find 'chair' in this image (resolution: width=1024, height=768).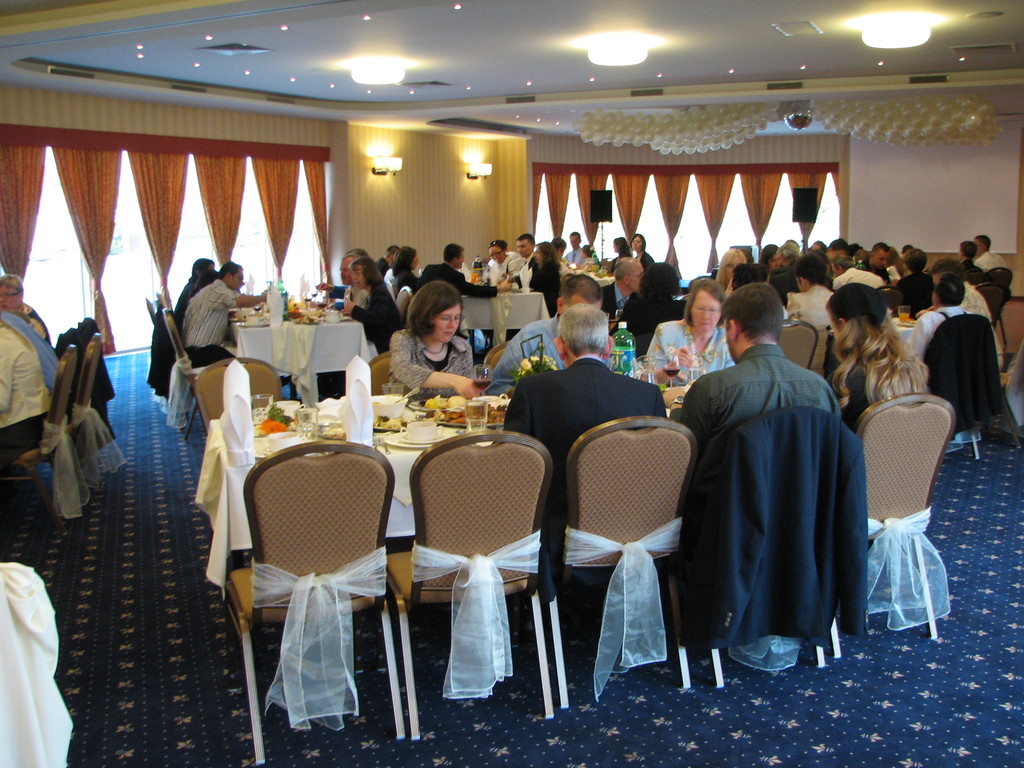
box=[395, 284, 410, 328].
